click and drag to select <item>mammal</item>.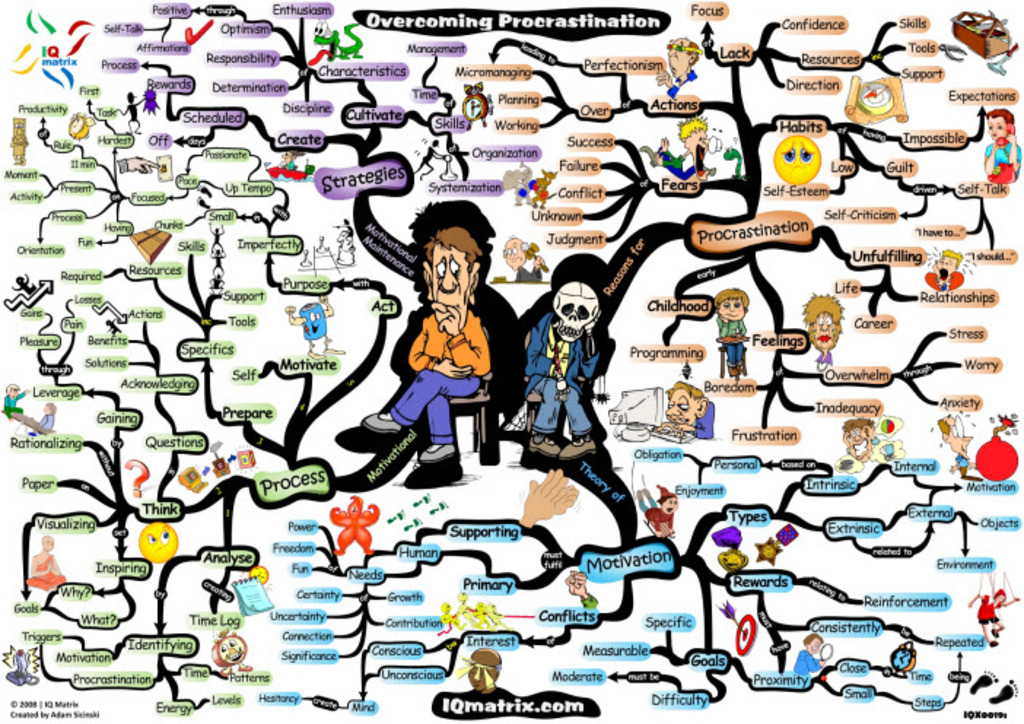
Selection: Rect(792, 632, 829, 671).
